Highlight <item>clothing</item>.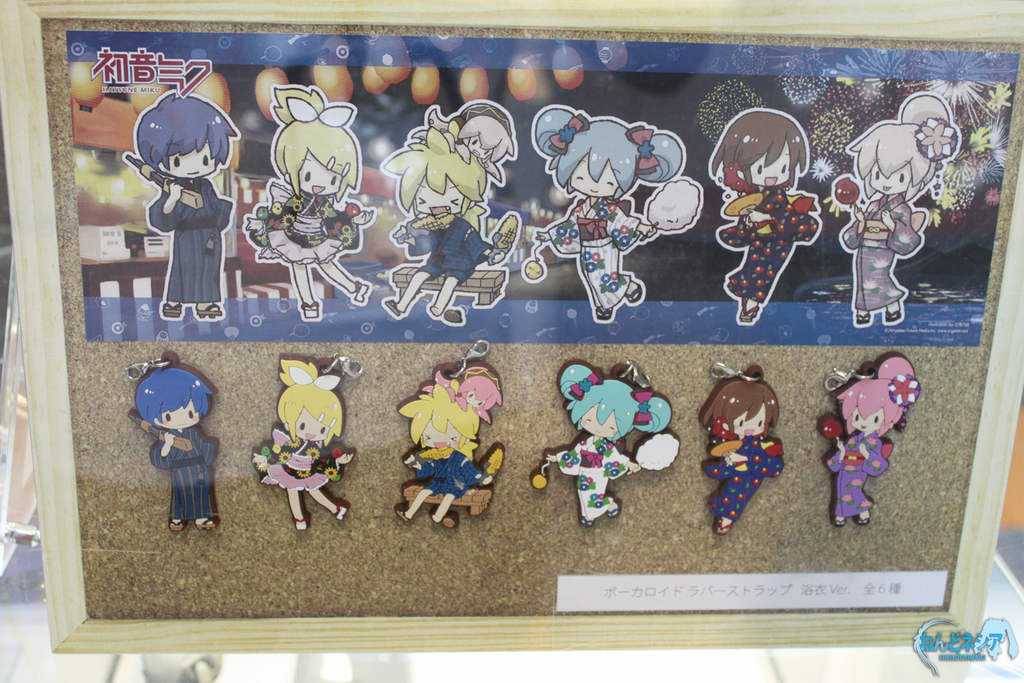
Highlighted region: (843,195,920,312).
